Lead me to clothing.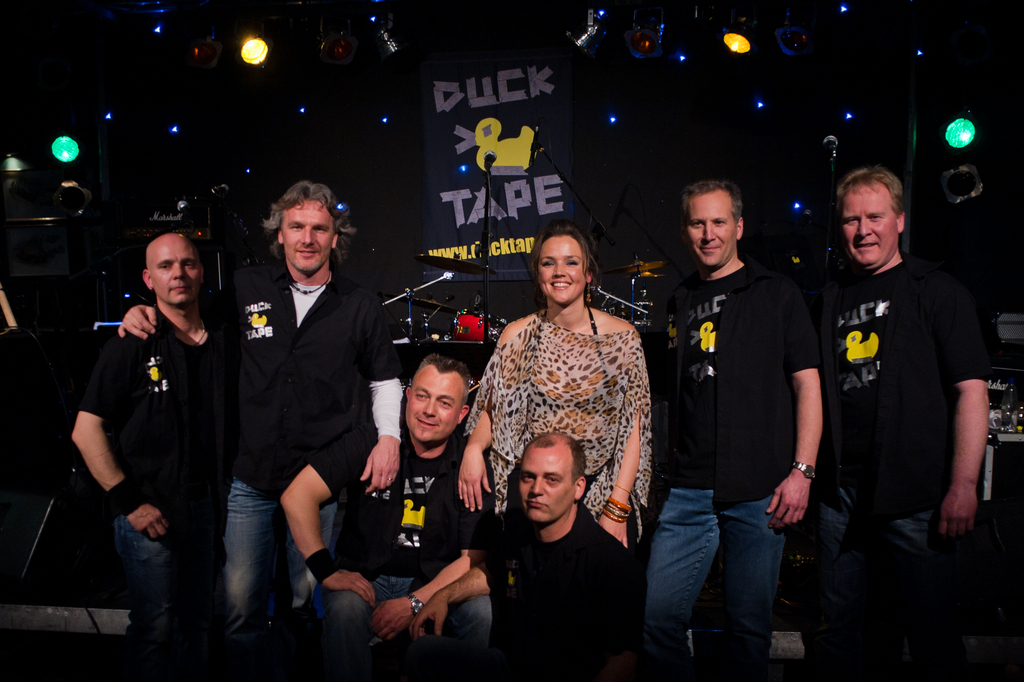
Lead to left=638, top=245, right=792, bottom=676.
